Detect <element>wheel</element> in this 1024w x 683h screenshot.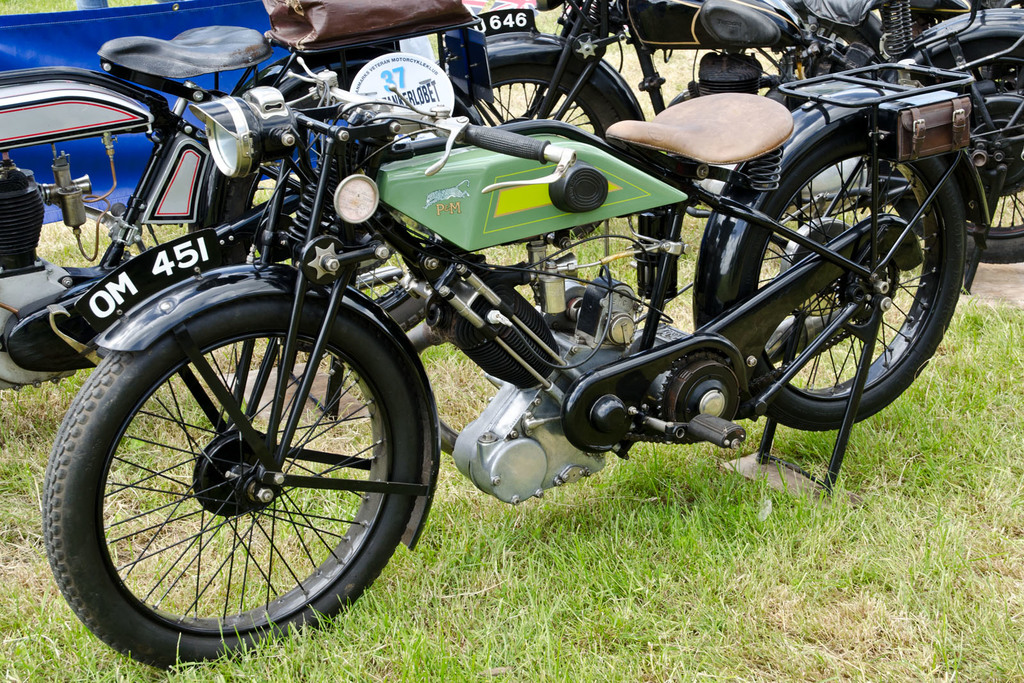
Detection: [906,11,1021,265].
